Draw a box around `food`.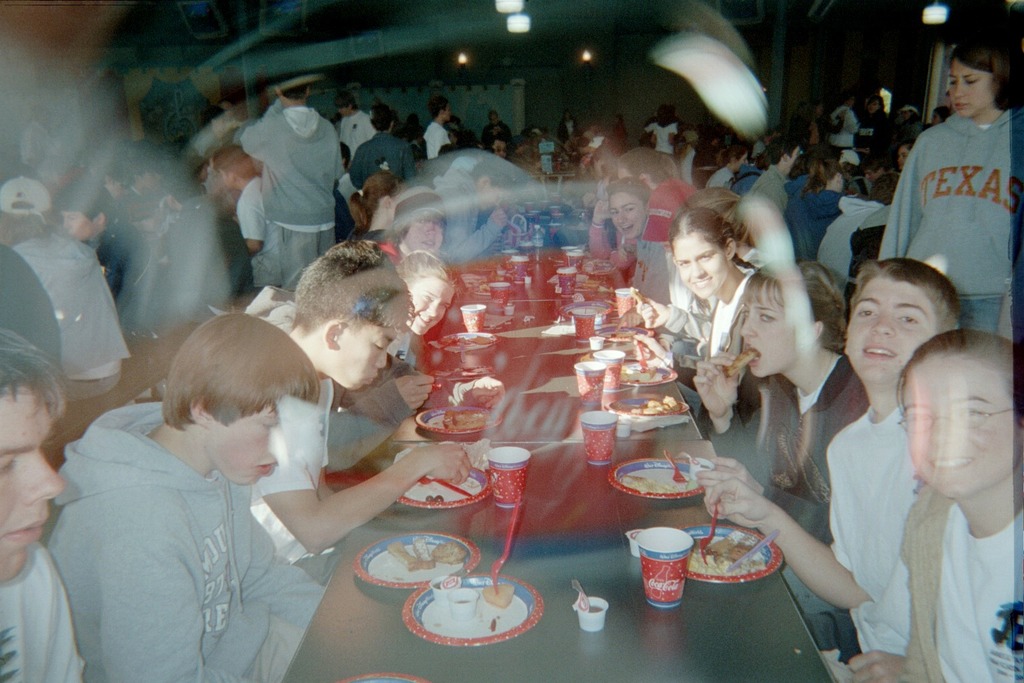
<region>605, 327, 639, 344</region>.
